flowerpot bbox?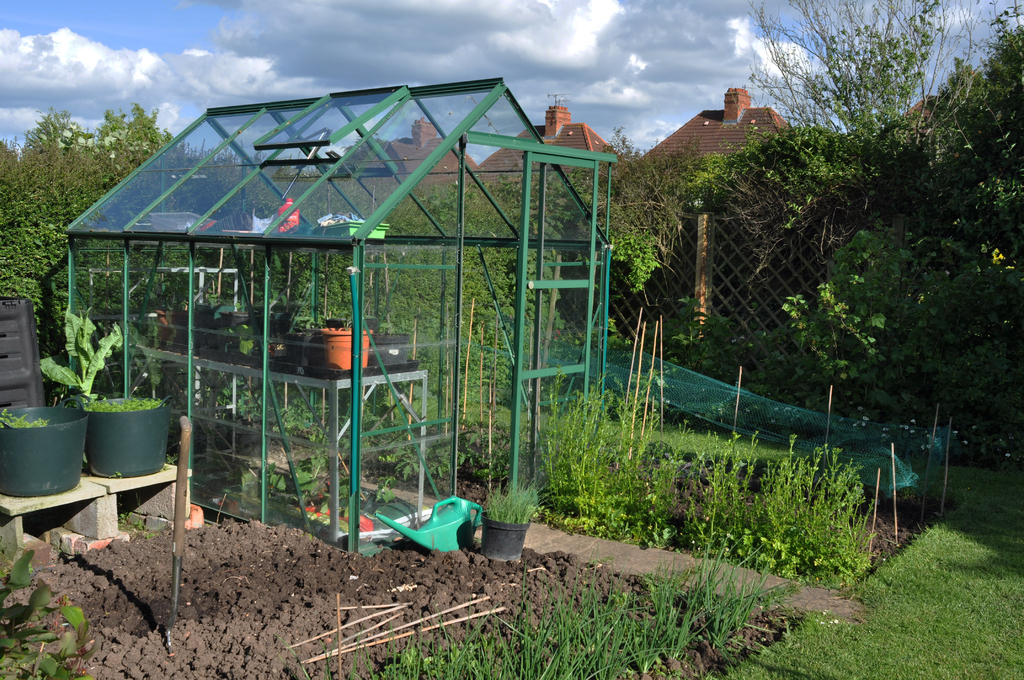
(x1=477, y1=507, x2=530, y2=564)
